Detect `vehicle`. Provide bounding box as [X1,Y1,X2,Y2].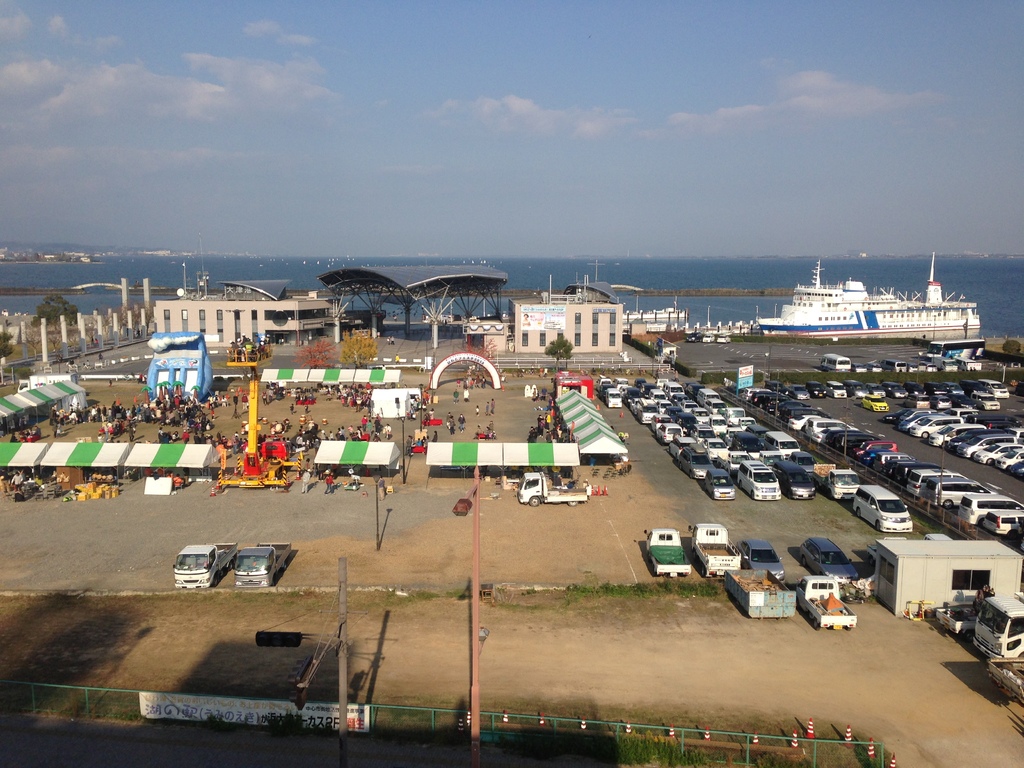
[857,391,886,411].
